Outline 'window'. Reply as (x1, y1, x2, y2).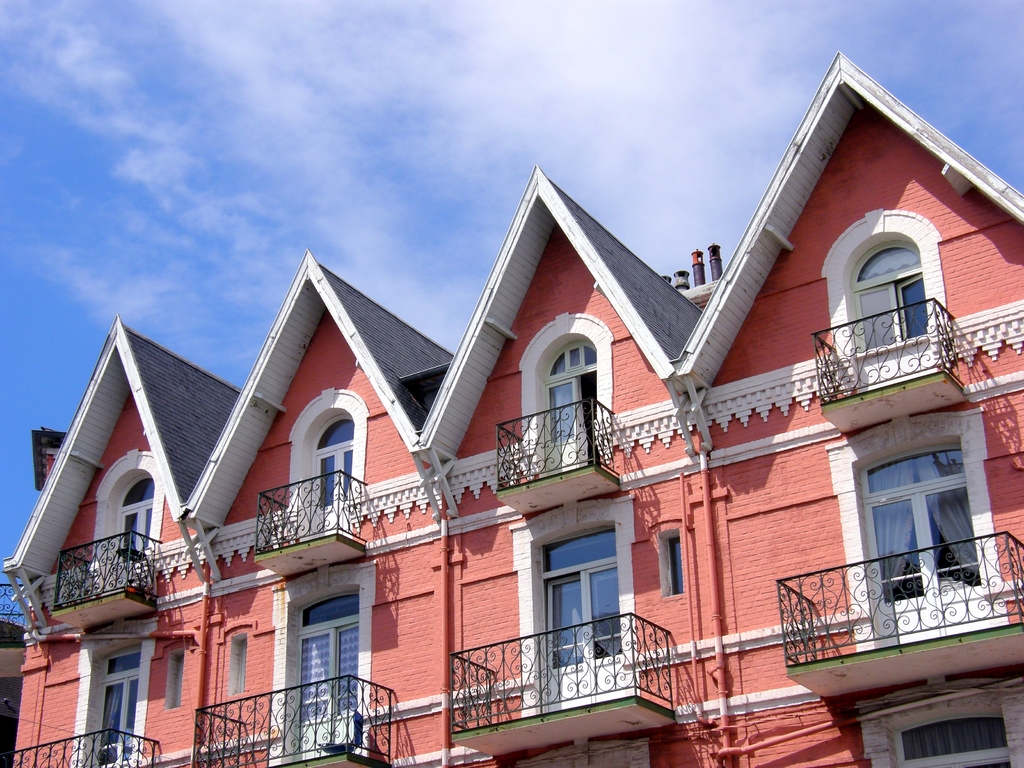
(88, 450, 163, 582).
